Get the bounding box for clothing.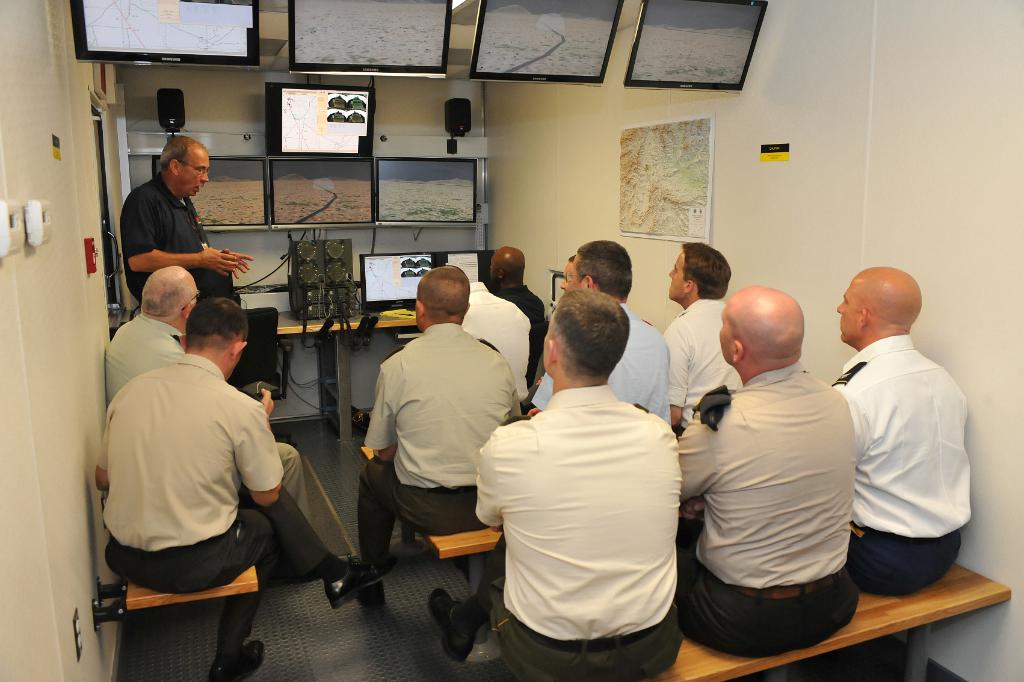
(117, 165, 223, 320).
